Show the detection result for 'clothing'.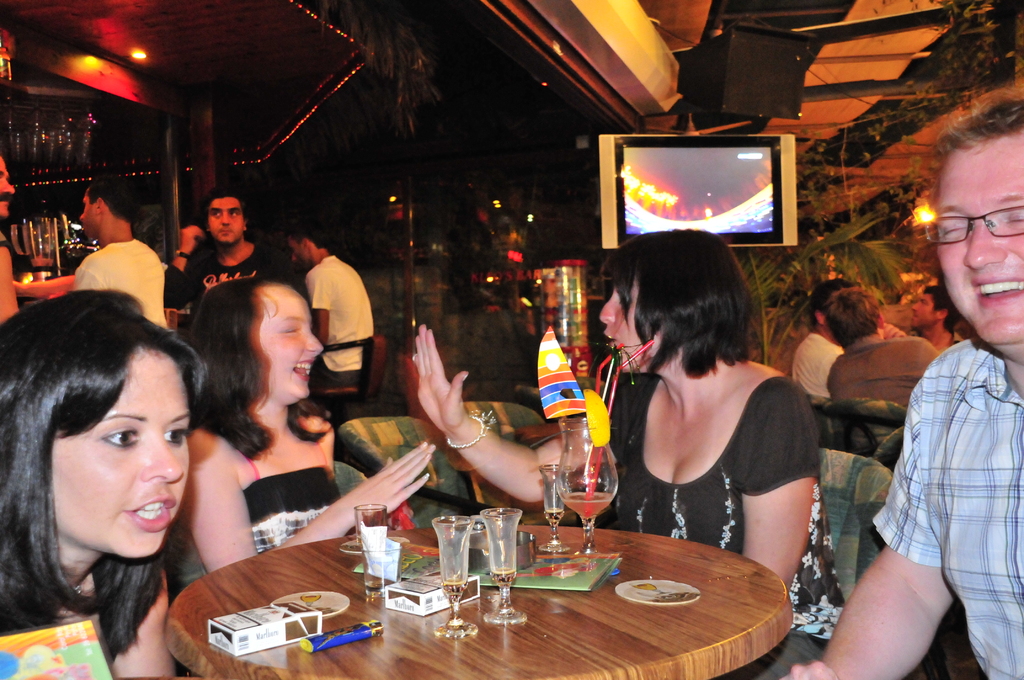
bbox=[872, 327, 1023, 679].
